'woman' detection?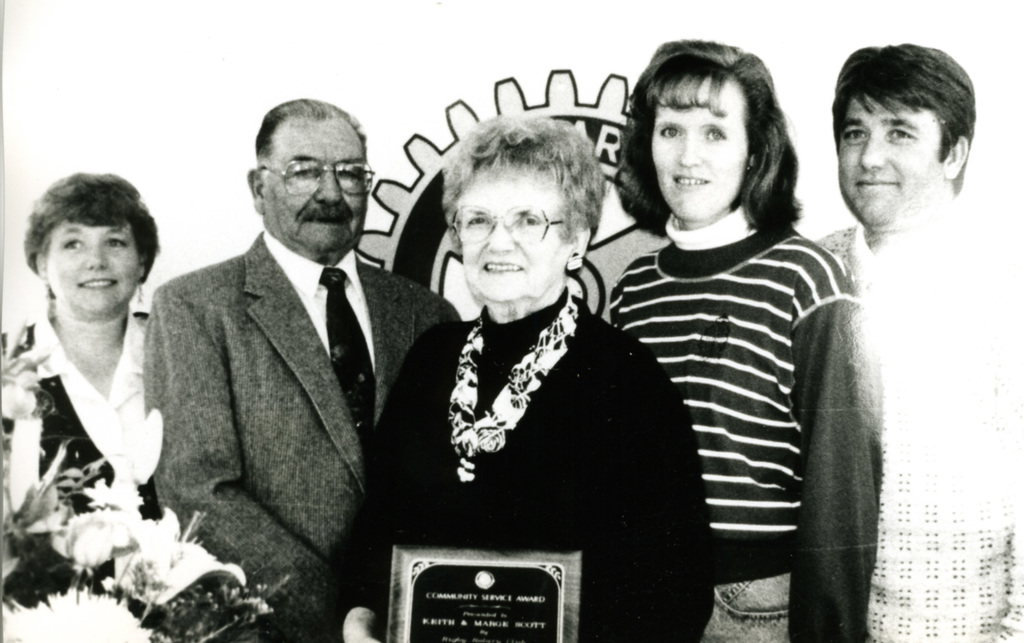
(x1=600, y1=37, x2=886, y2=642)
